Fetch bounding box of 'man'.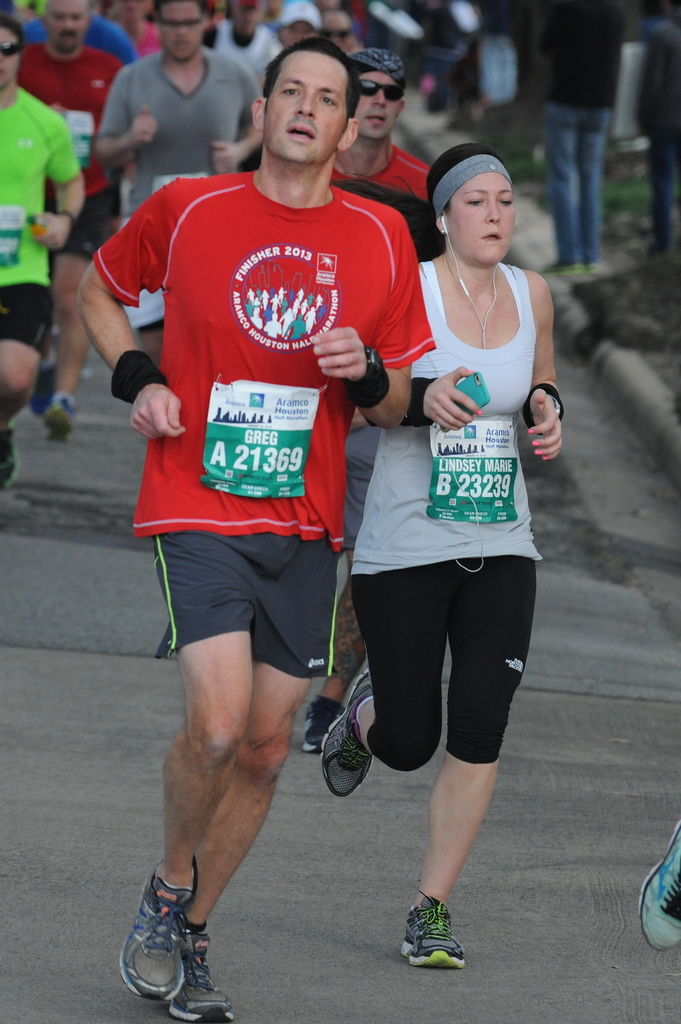
Bbox: [left=0, top=20, right=84, bottom=491].
